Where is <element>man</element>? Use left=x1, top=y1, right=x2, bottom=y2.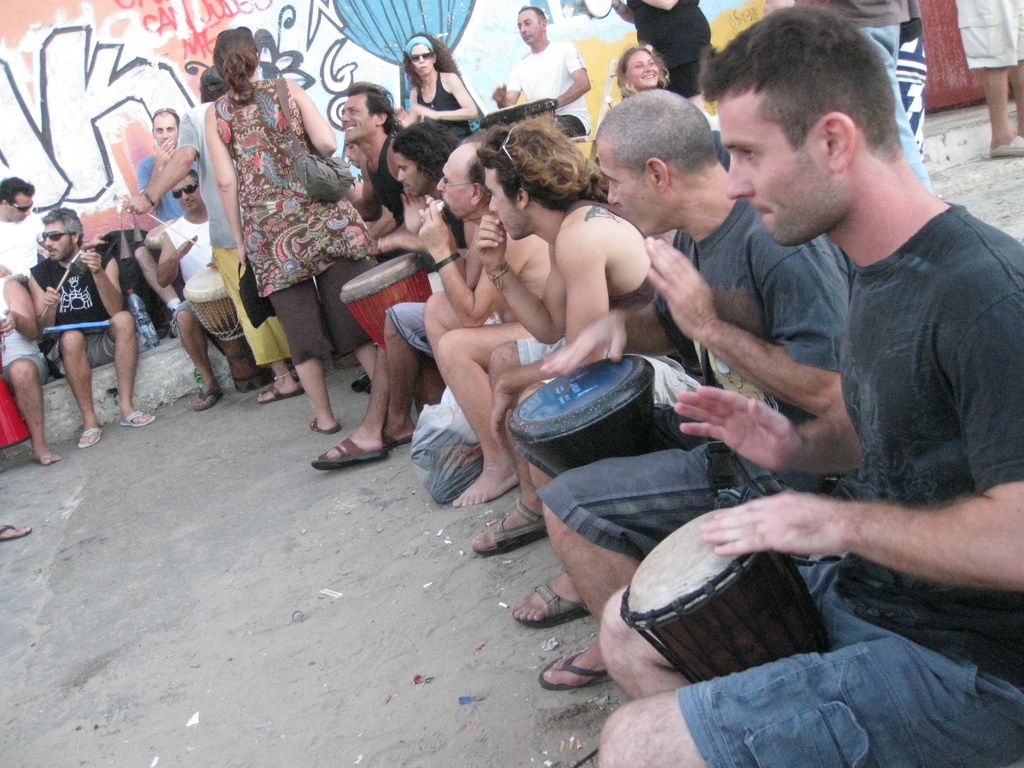
left=139, top=105, right=195, bottom=221.
